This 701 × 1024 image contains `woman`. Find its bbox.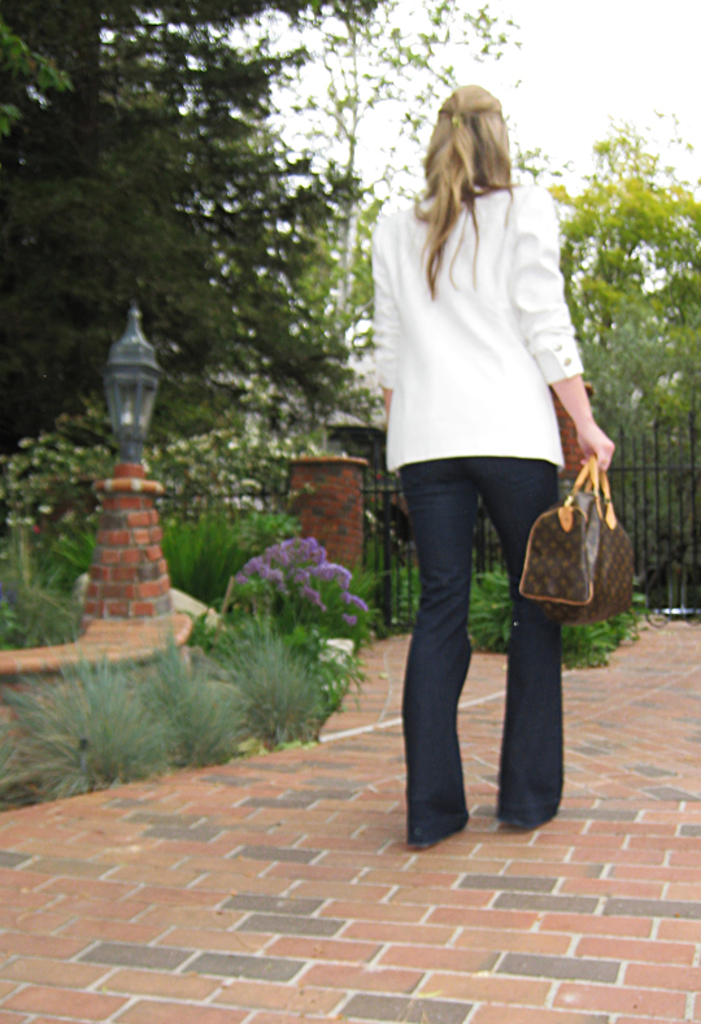
pyautogui.locateOnScreen(344, 74, 611, 824).
